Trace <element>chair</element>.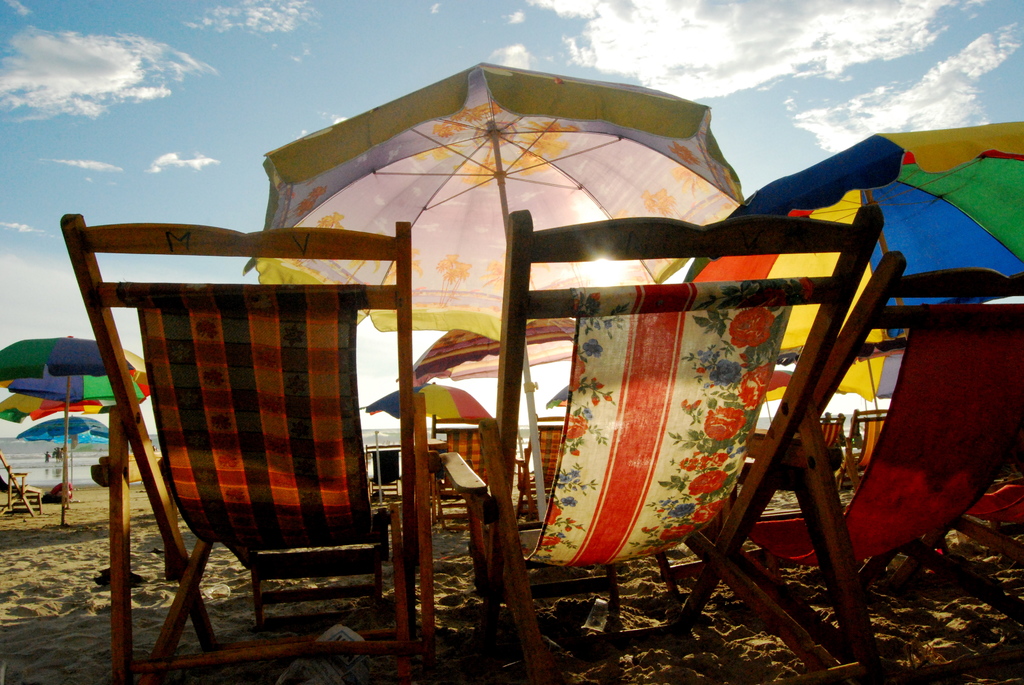
Traced to detection(820, 408, 846, 494).
